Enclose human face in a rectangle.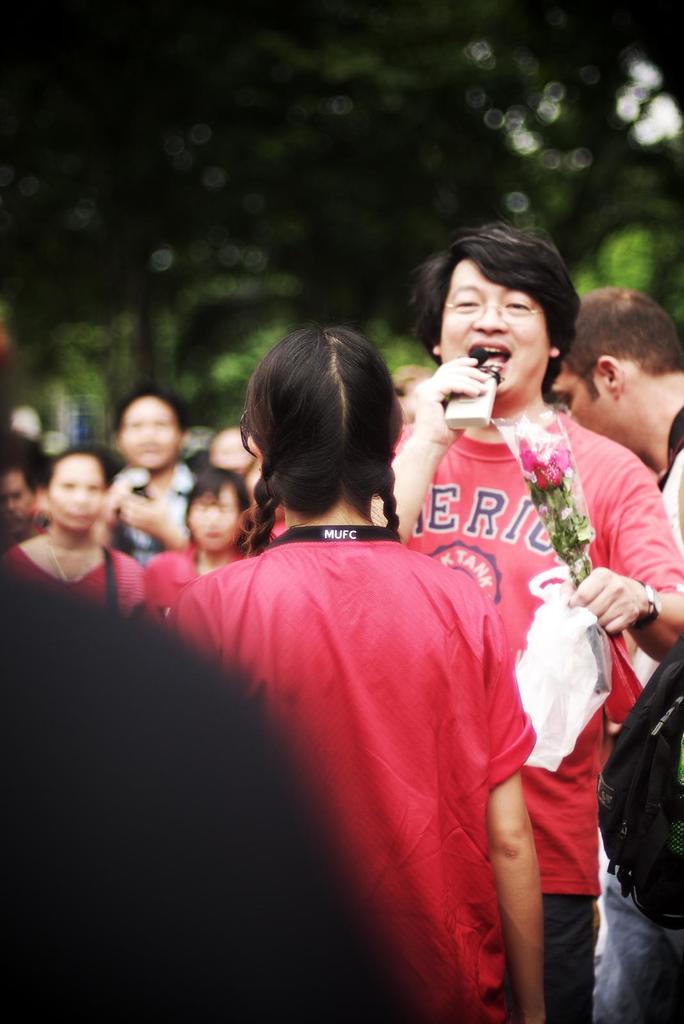
box=[119, 397, 182, 472].
